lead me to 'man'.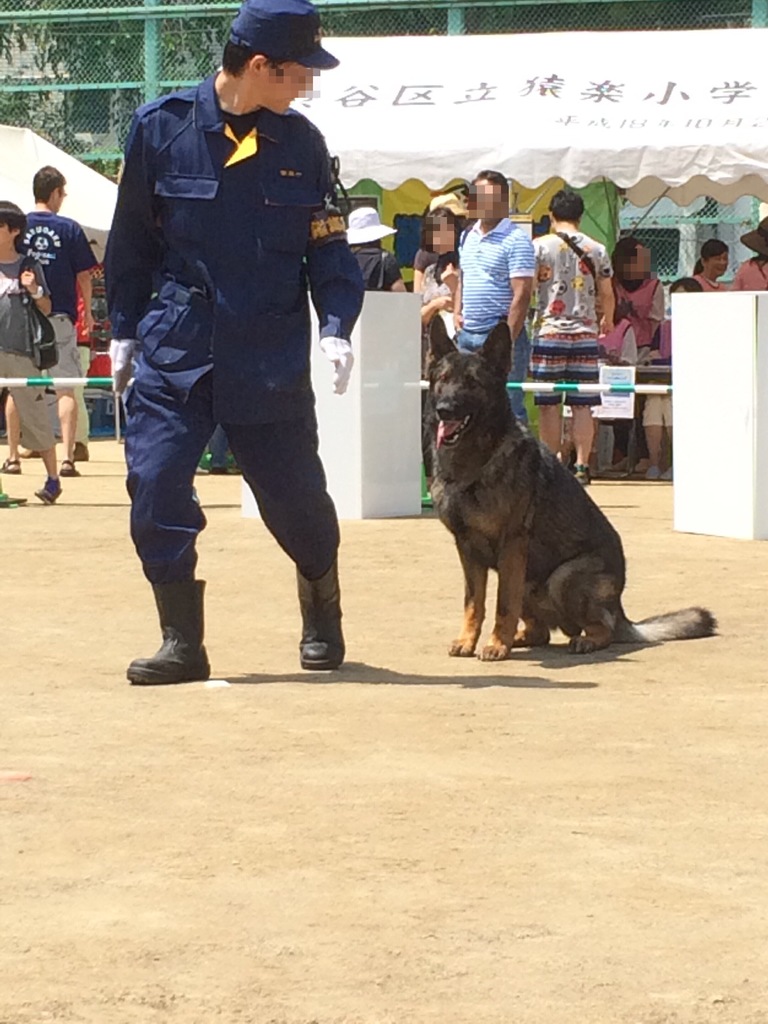
Lead to <region>15, 165, 108, 468</region>.
